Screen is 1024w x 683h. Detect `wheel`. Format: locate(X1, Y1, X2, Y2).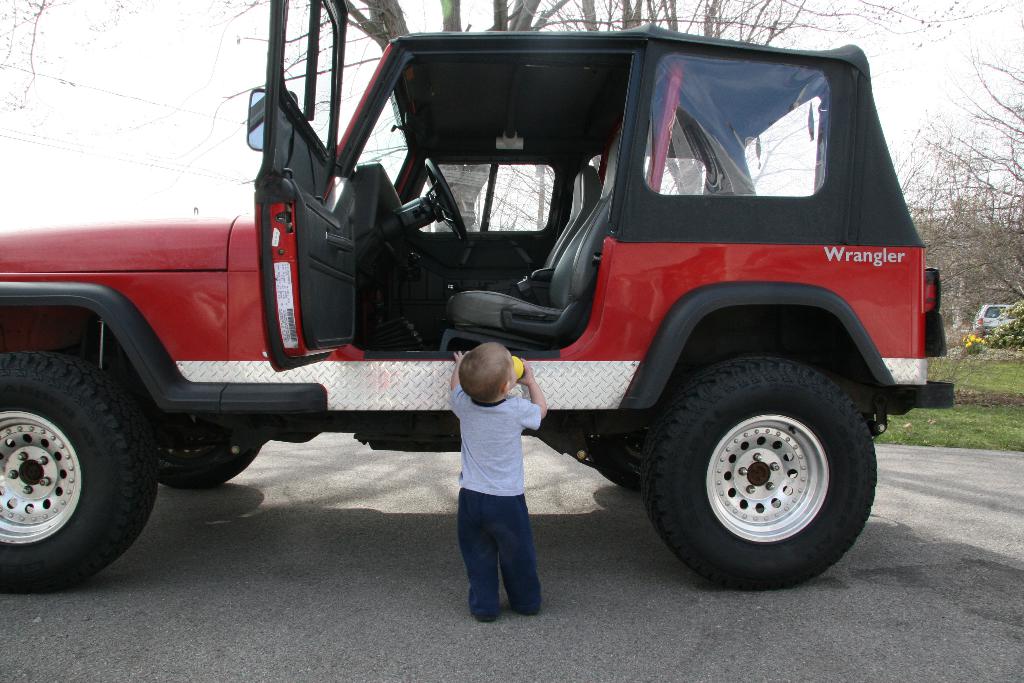
locate(586, 433, 644, 492).
